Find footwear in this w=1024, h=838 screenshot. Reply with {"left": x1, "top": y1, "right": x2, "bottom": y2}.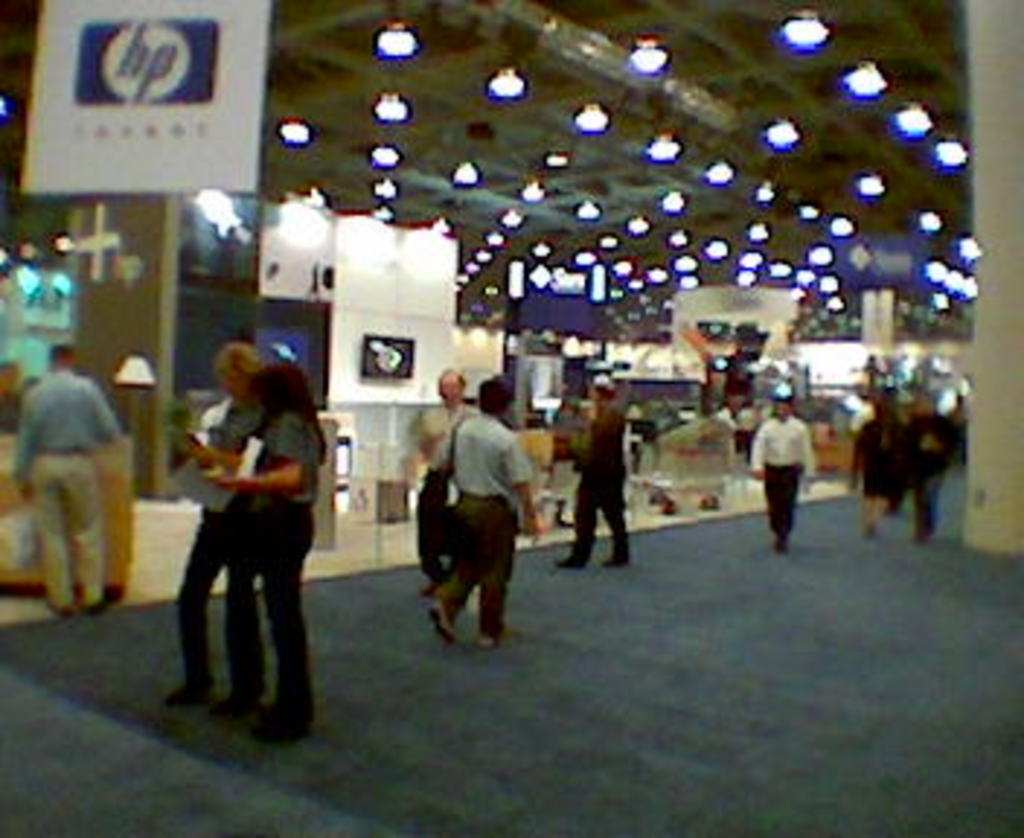
{"left": 262, "top": 693, "right": 311, "bottom": 733}.
